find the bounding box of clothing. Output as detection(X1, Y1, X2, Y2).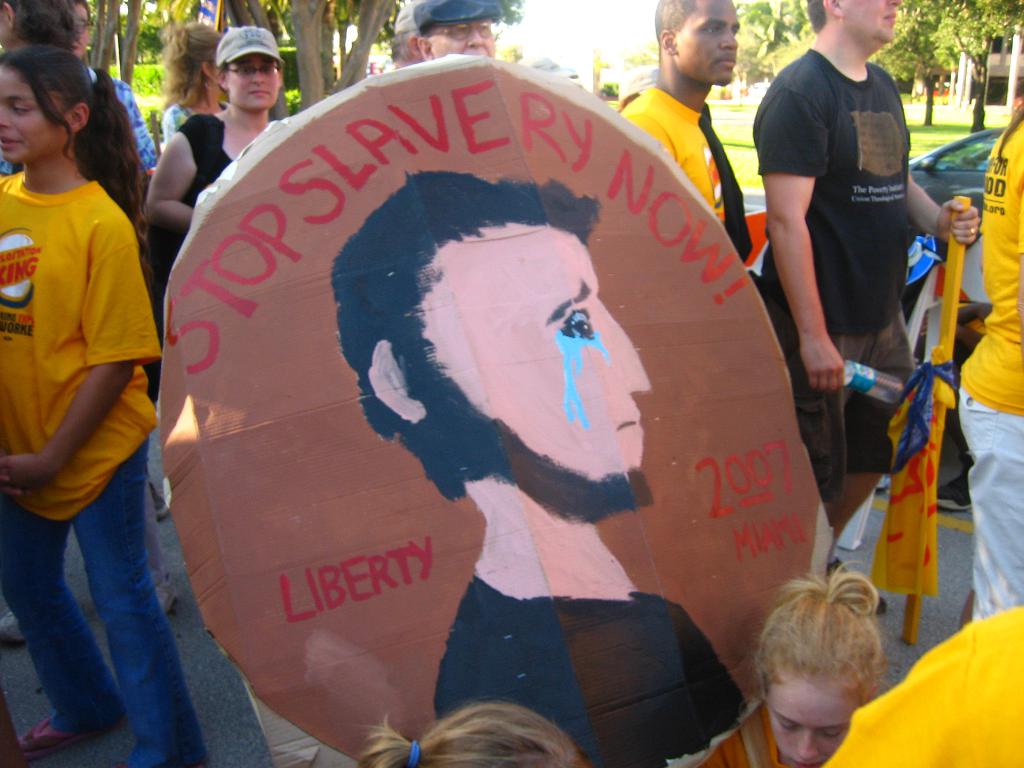
detection(159, 102, 218, 143).
